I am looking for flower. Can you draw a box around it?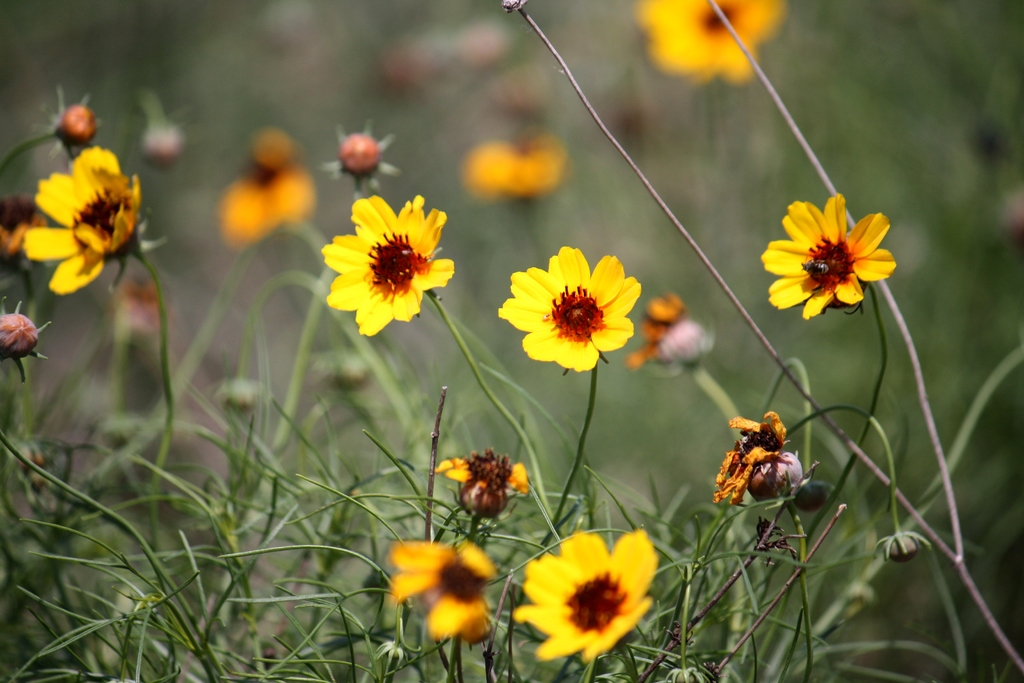
Sure, the bounding box is box(386, 47, 419, 94).
